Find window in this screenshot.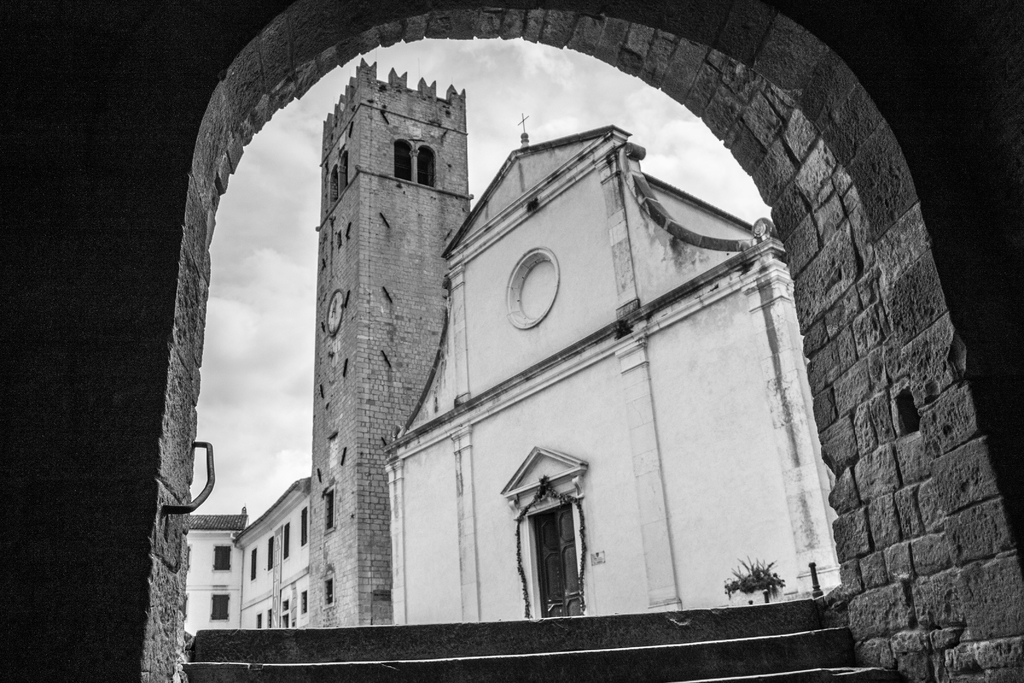
The bounding box for window is bbox=[253, 613, 260, 629].
